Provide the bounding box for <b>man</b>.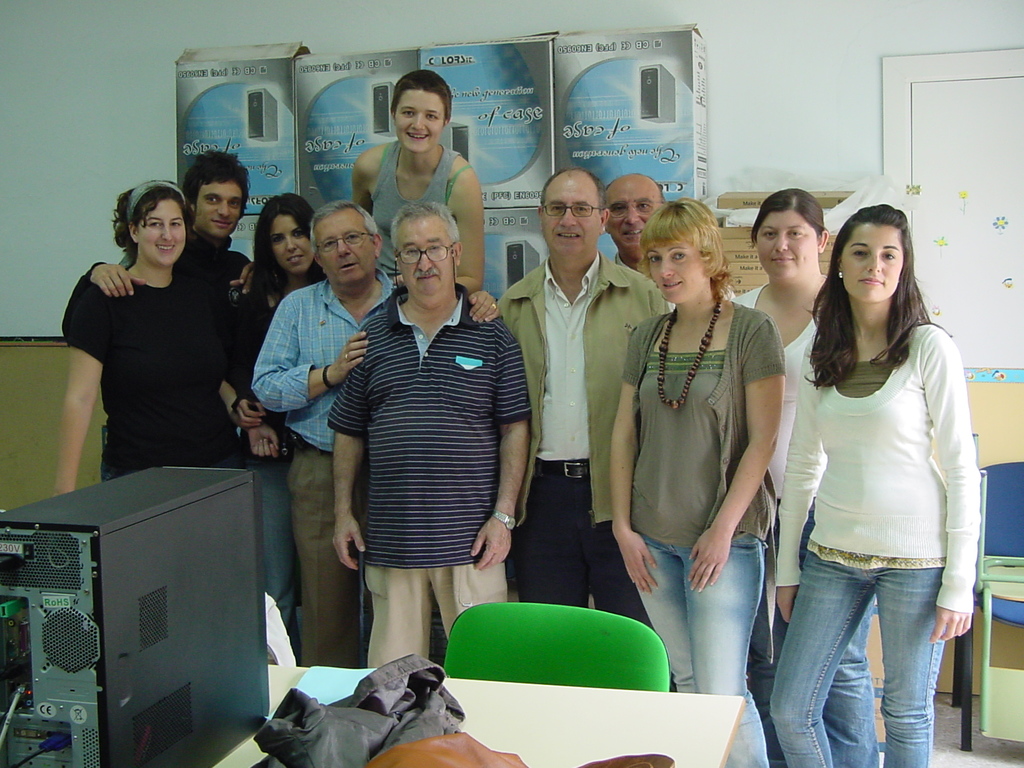
select_region(251, 197, 493, 669).
